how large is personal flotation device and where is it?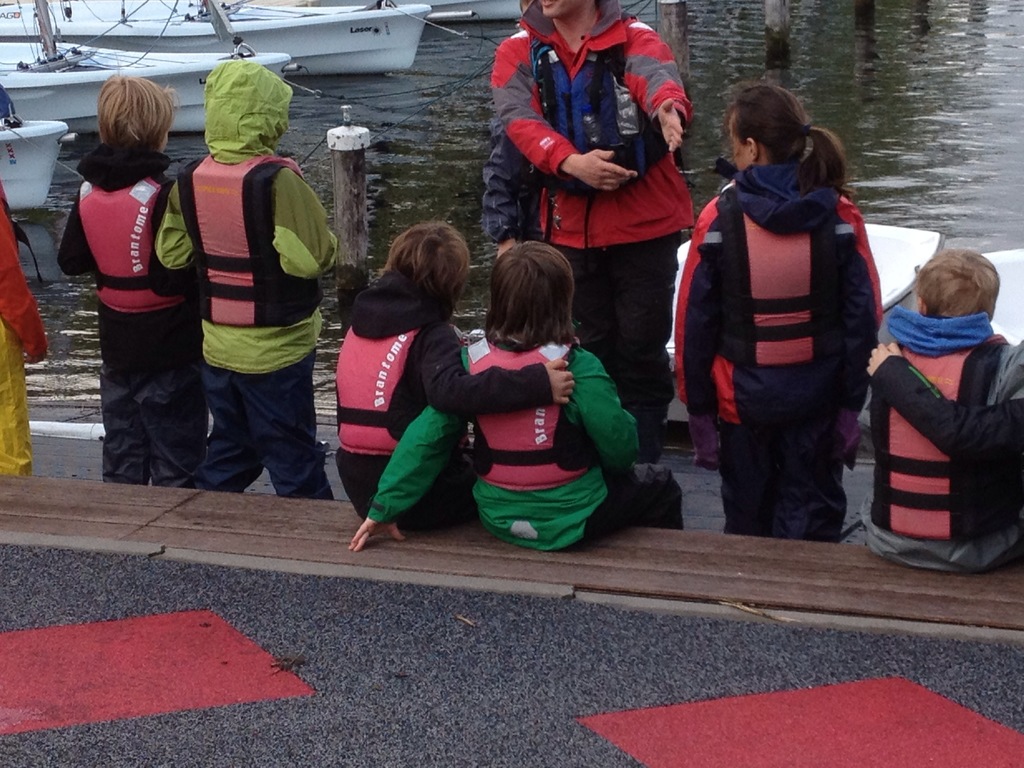
Bounding box: BBox(198, 156, 323, 327).
